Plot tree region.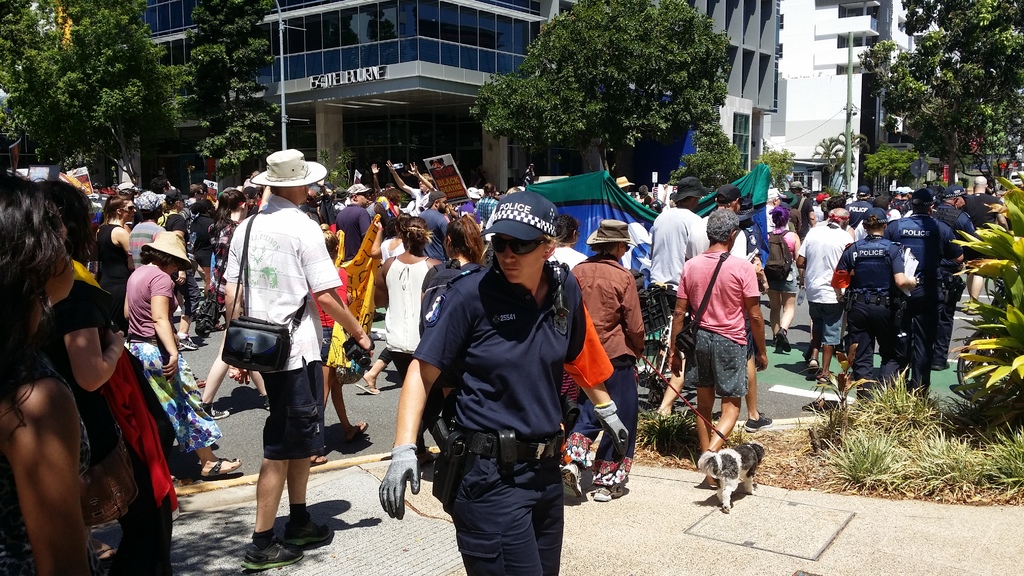
Plotted at select_region(467, 0, 726, 170).
